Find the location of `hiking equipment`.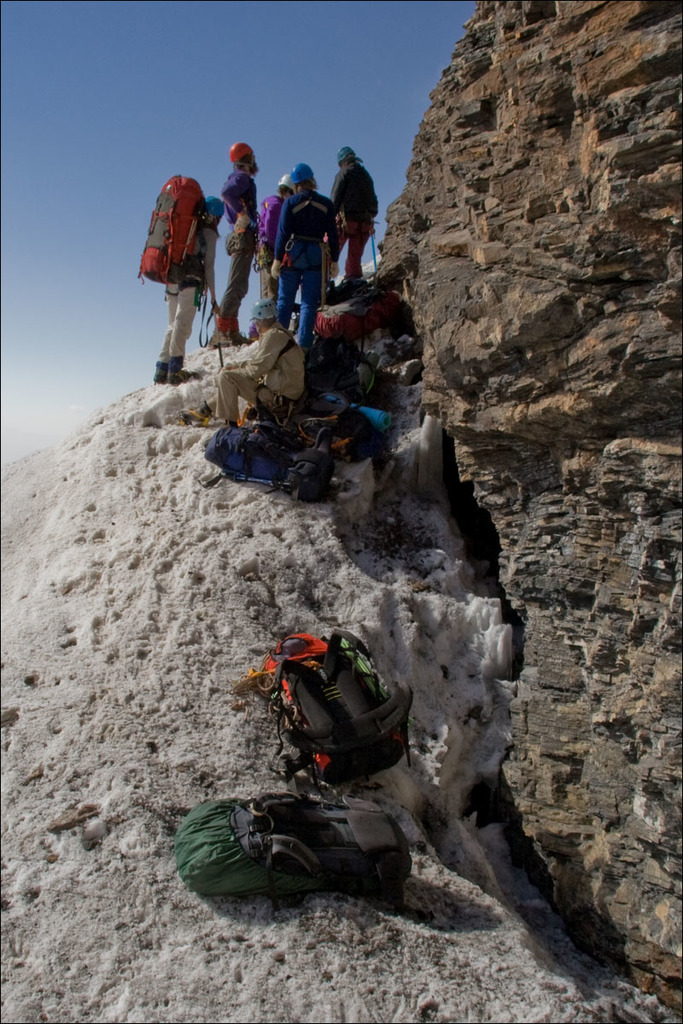
Location: 228, 143, 258, 166.
